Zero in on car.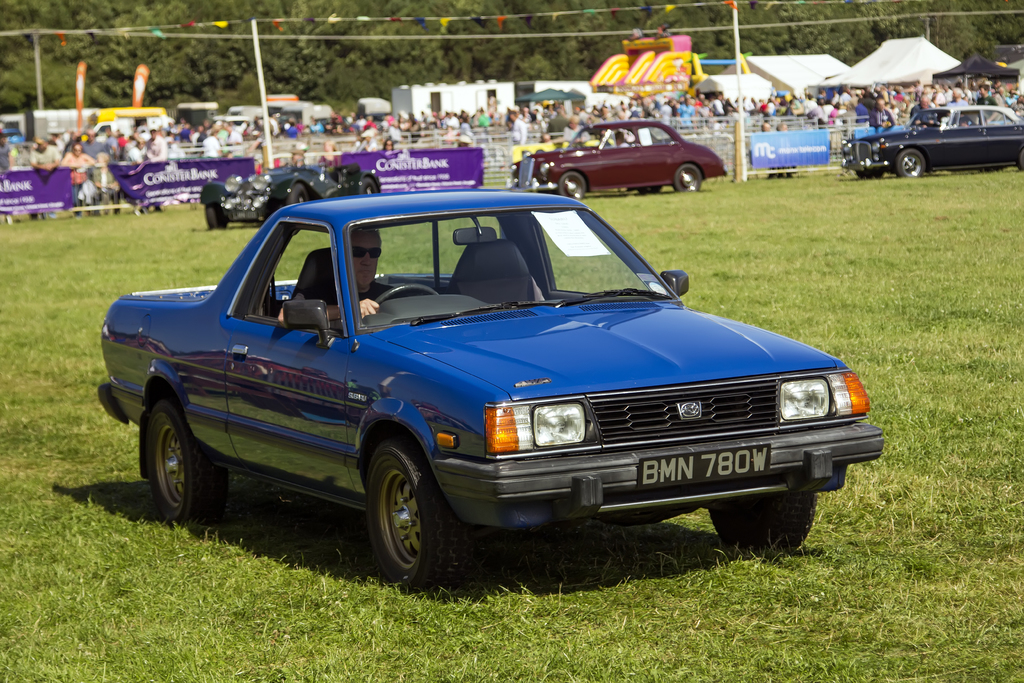
Zeroed in: bbox=[508, 118, 729, 201].
